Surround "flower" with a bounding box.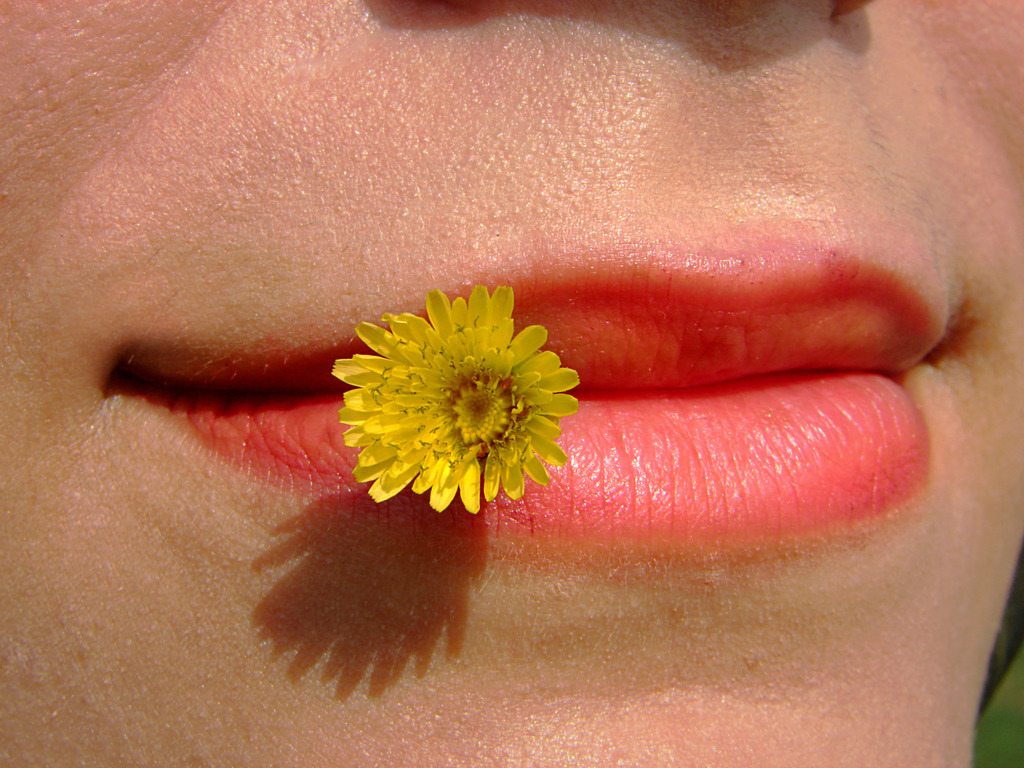
box(321, 290, 584, 531).
